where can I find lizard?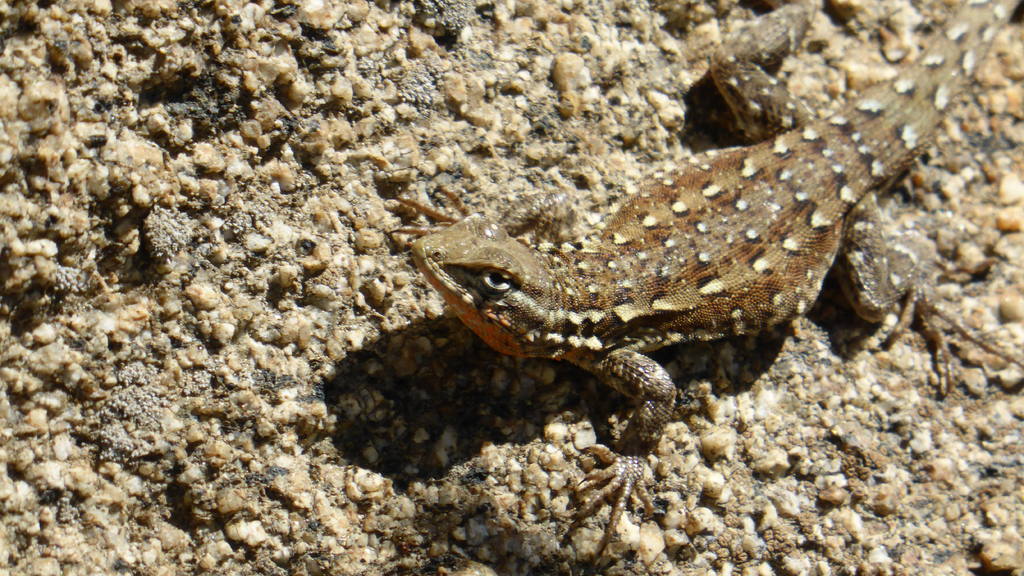
You can find it at region(411, 4, 1020, 540).
